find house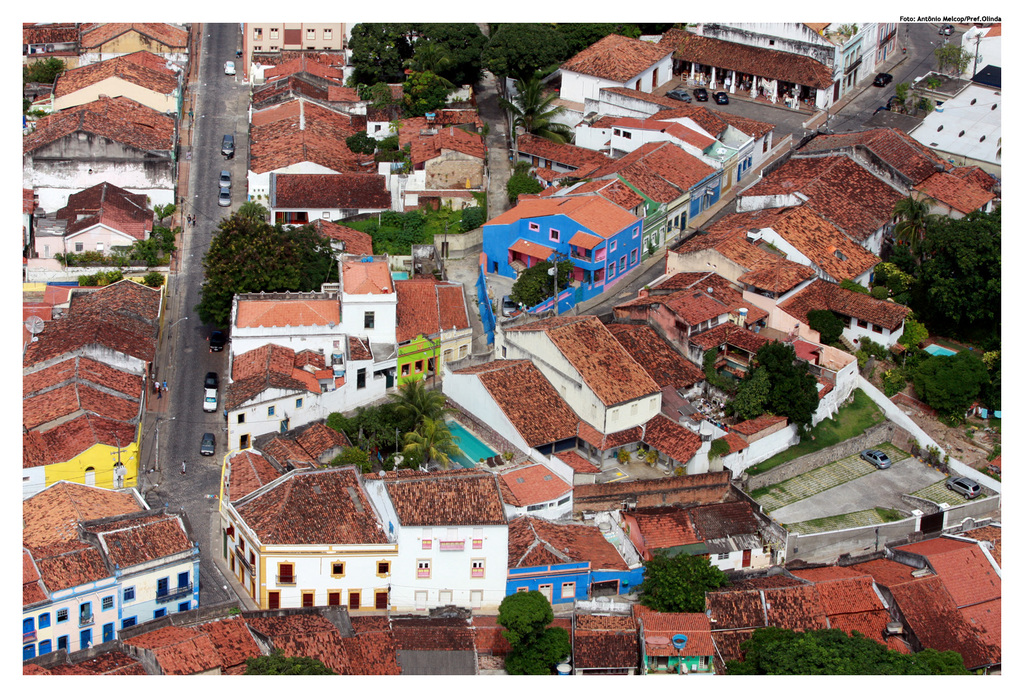
box=[671, 228, 821, 298]
